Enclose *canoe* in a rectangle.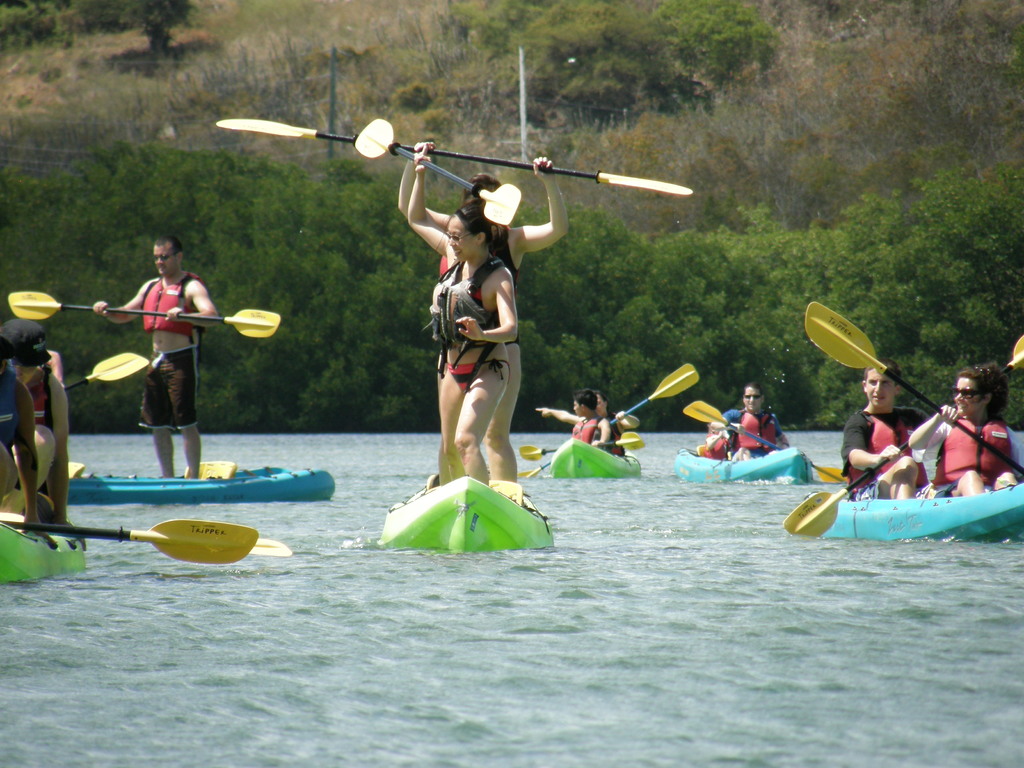
detection(817, 477, 1023, 545).
